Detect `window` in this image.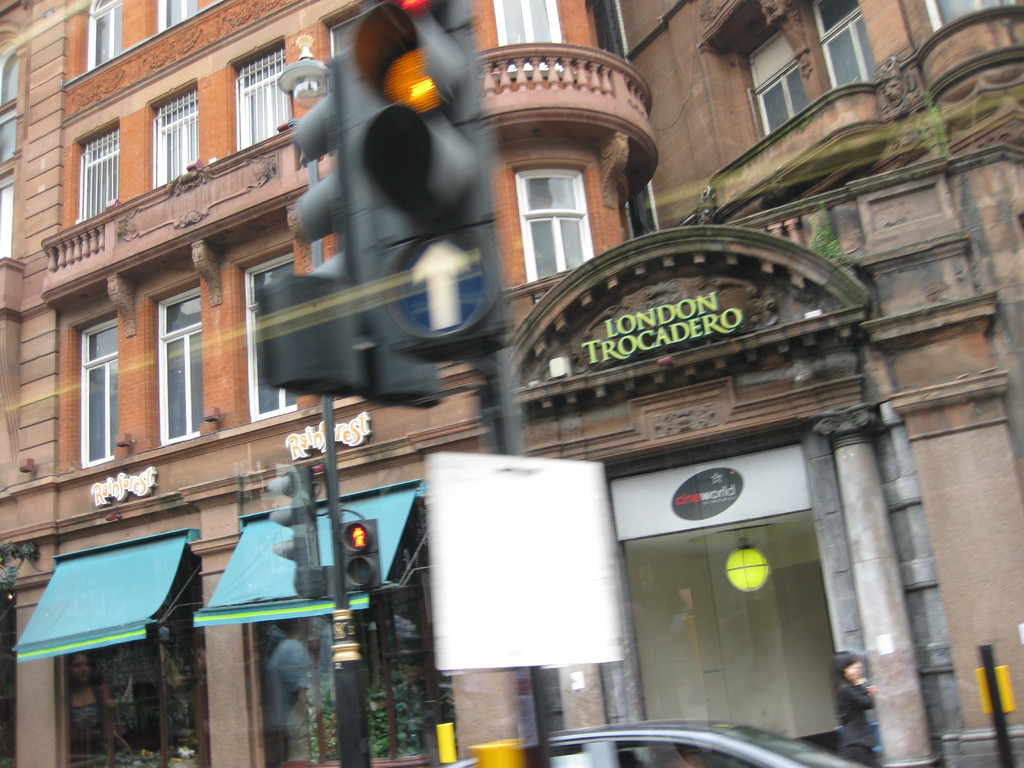
Detection: select_region(251, 252, 293, 422).
